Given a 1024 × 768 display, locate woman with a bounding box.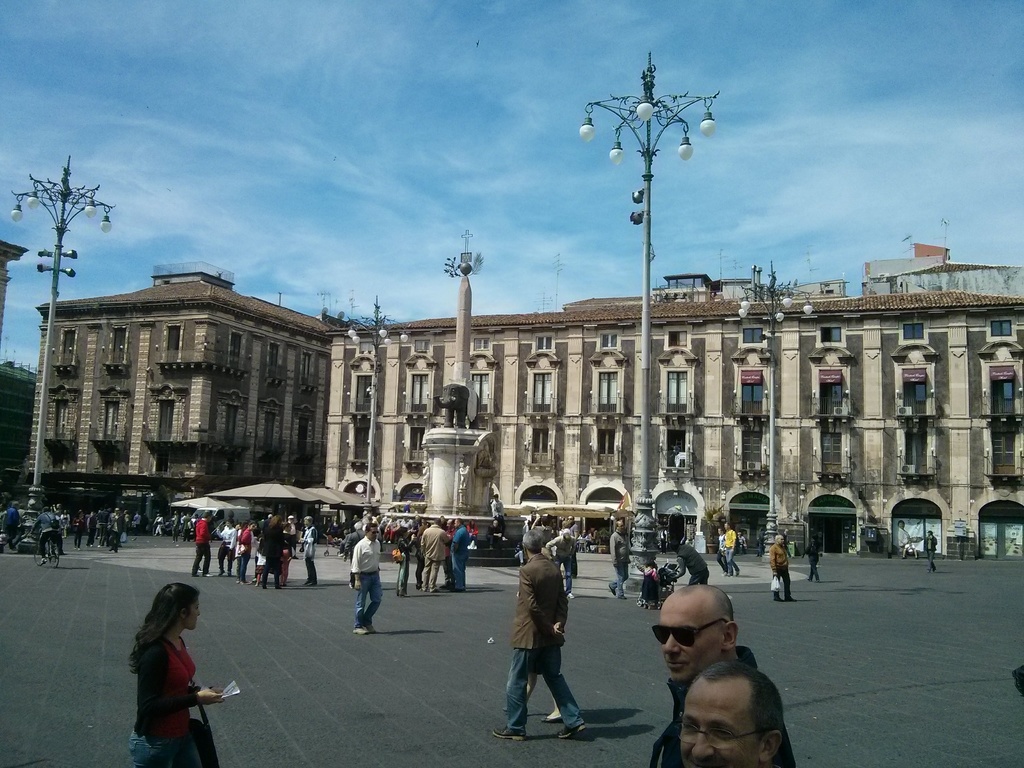
Located: left=561, top=520, right=571, bottom=535.
